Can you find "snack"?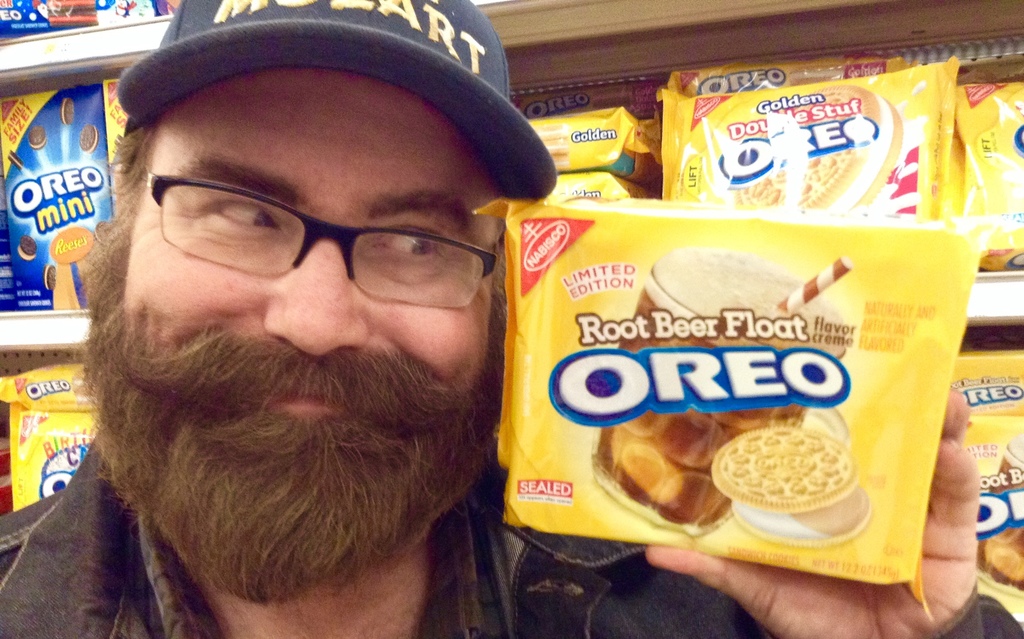
Yes, bounding box: pyautogui.locateOnScreen(11, 154, 24, 167).
